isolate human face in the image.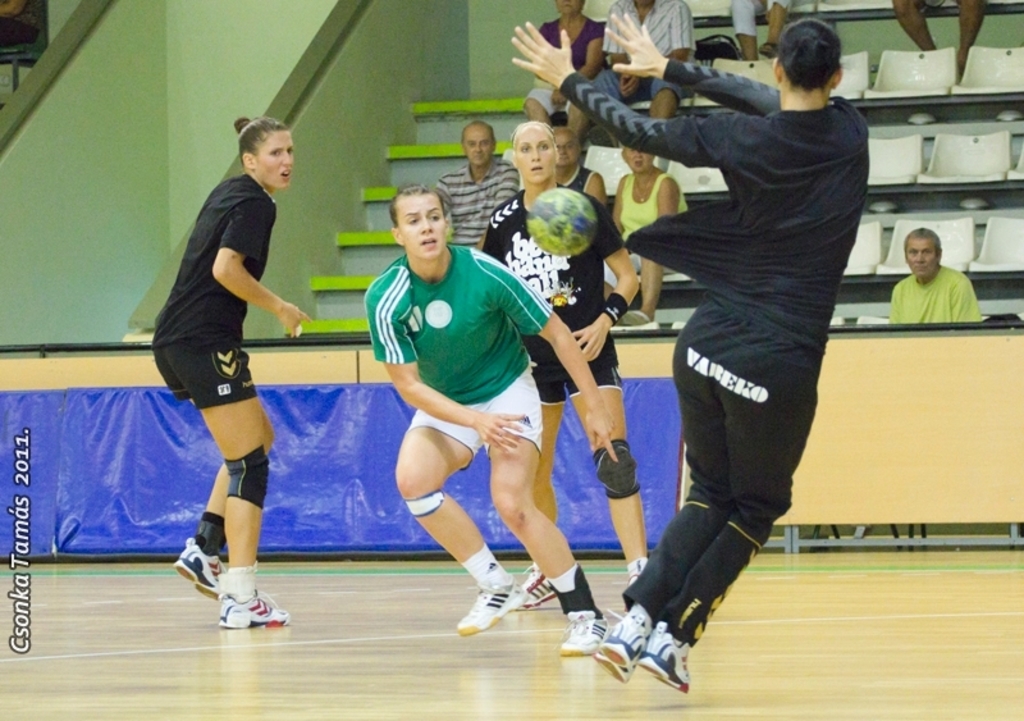
Isolated region: l=552, t=0, r=579, b=8.
